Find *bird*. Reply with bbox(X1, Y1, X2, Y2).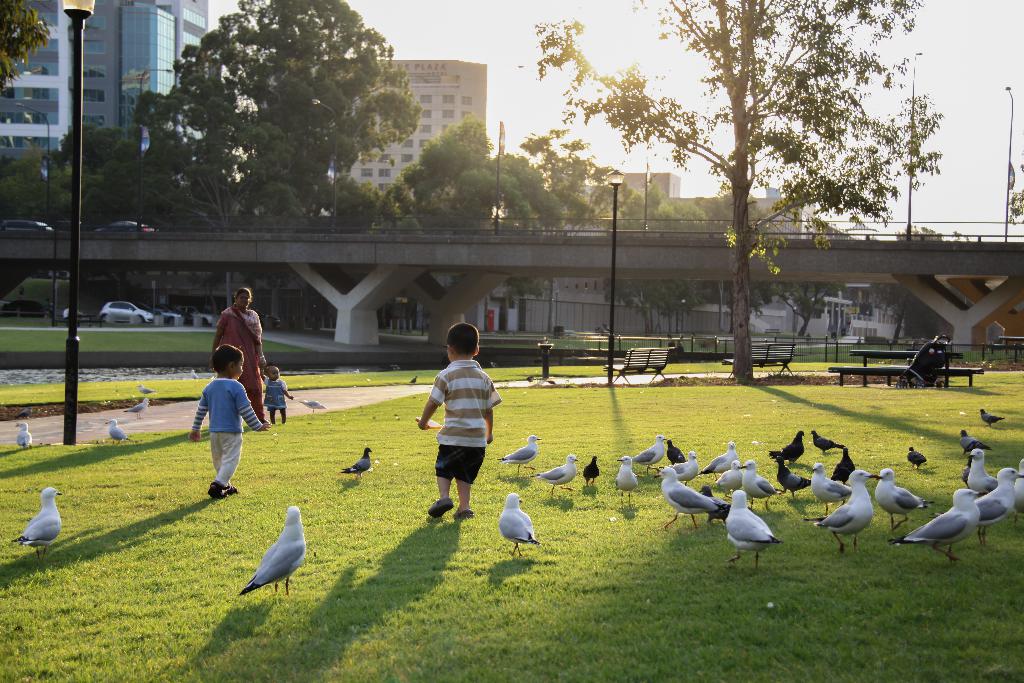
bbox(581, 453, 600, 489).
